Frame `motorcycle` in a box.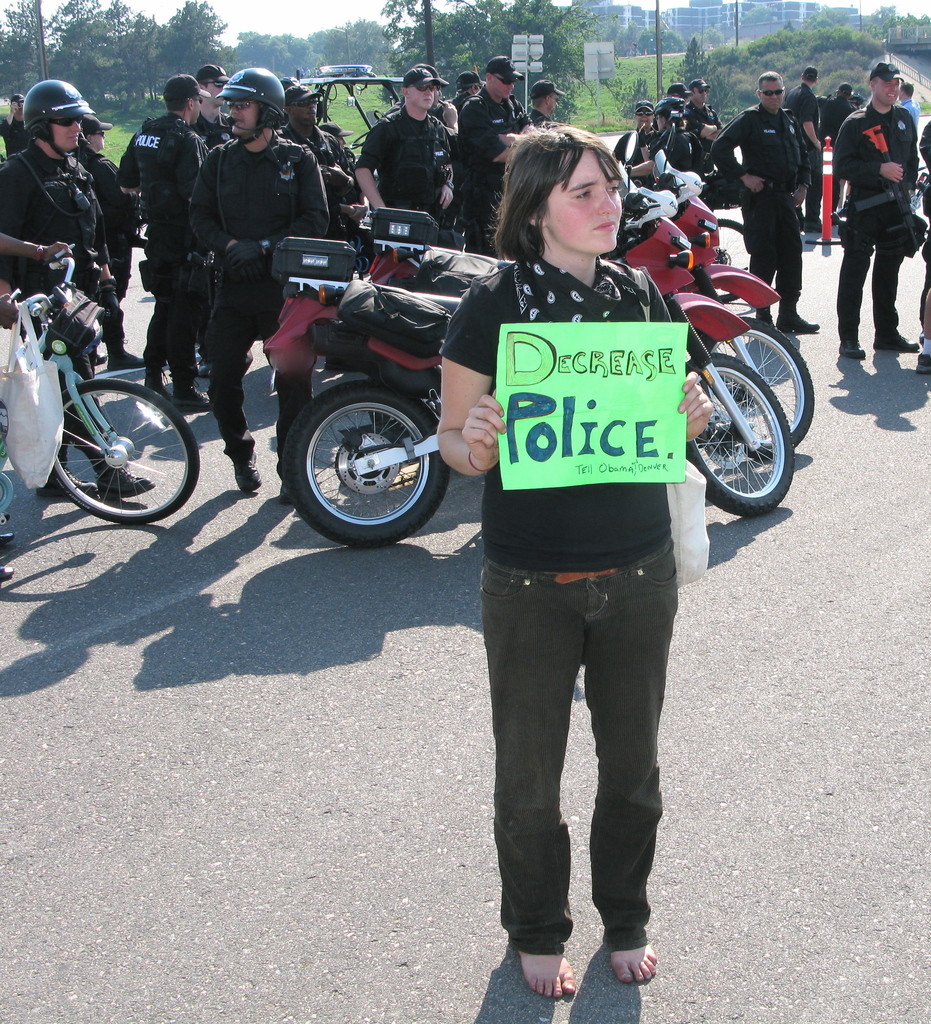
[496, 181, 815, 438].
